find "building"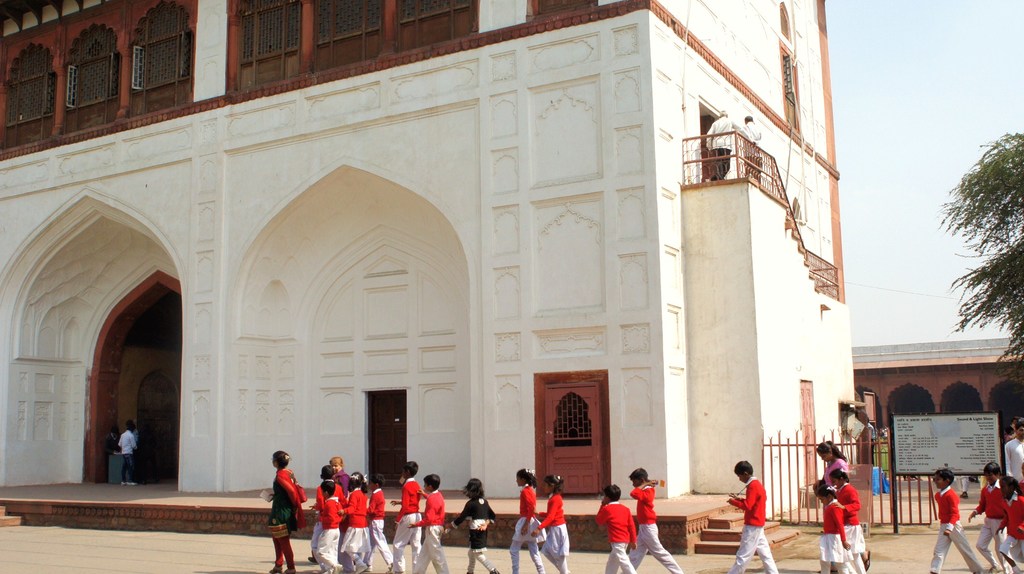
pyautogui.locateOnScreen(847, 332, 1023, 487)
